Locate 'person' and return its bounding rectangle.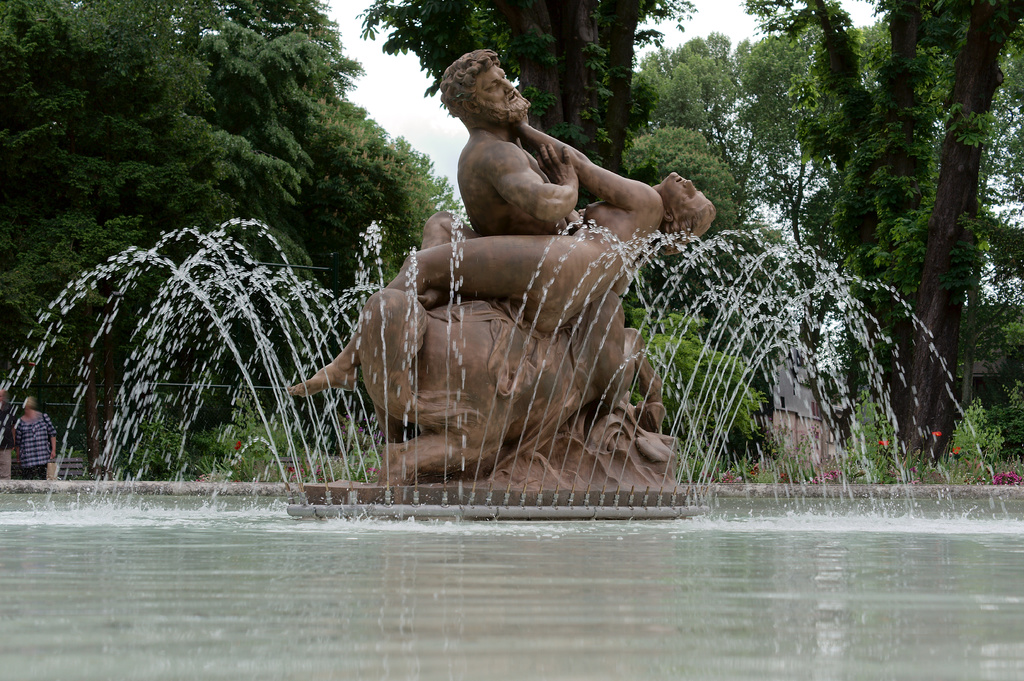
l=15, t=393, r=55, b=476.
